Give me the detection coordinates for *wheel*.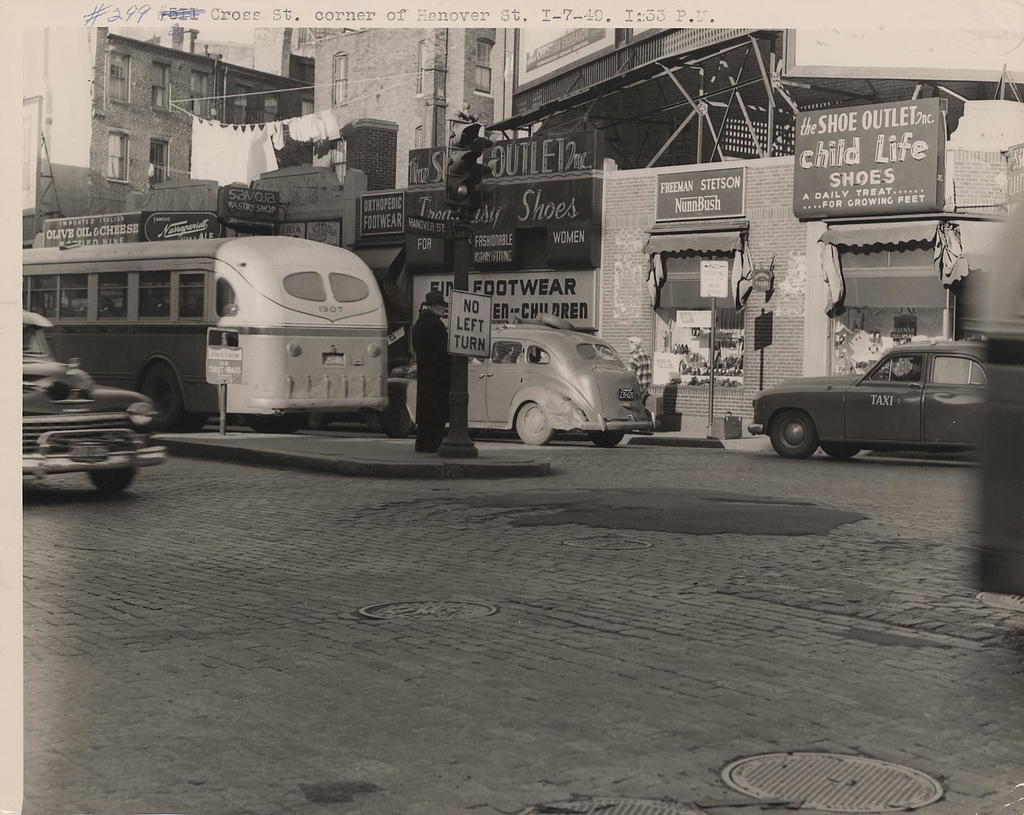
(left=90, top=467, right=138, bottom=494).
